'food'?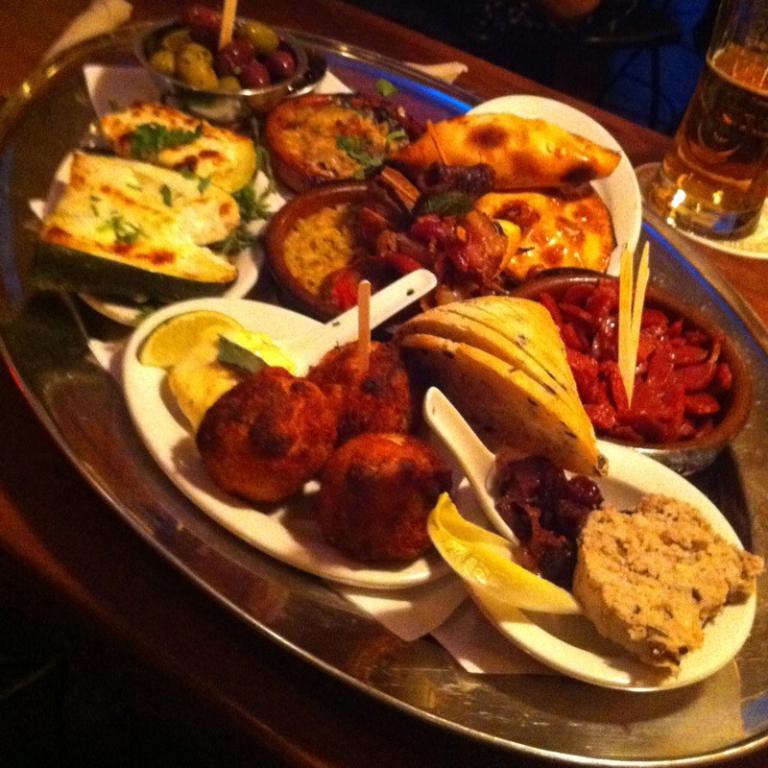
(199,365,339,509)
